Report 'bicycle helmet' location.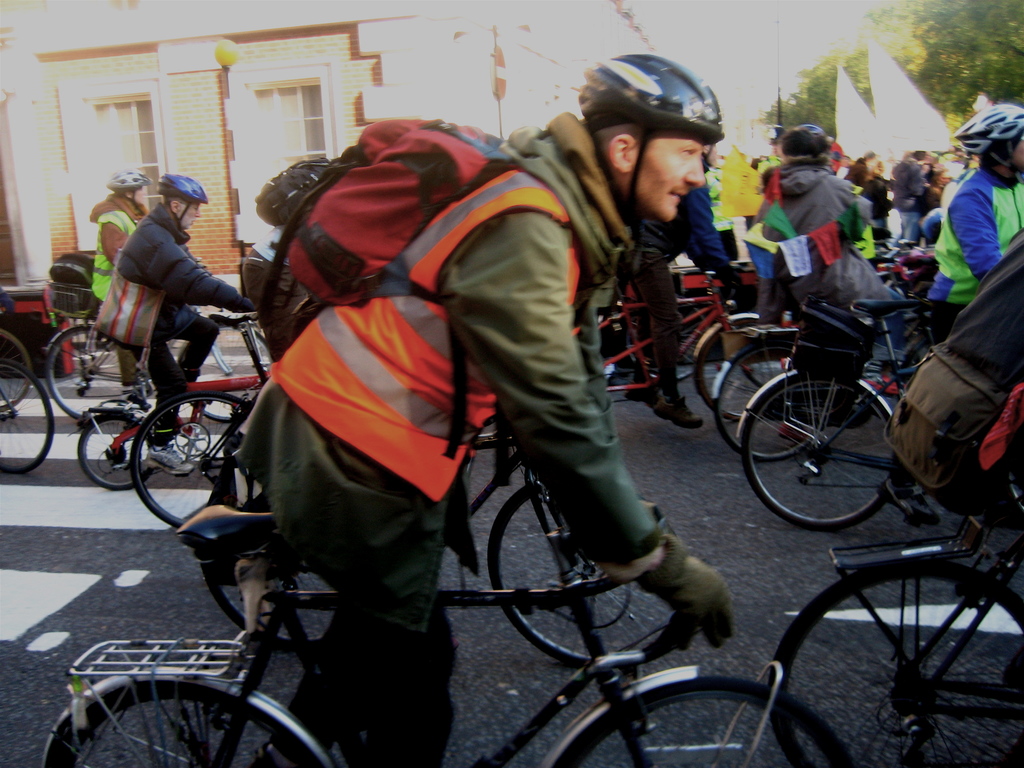
Report: (952,104,1023,177).
